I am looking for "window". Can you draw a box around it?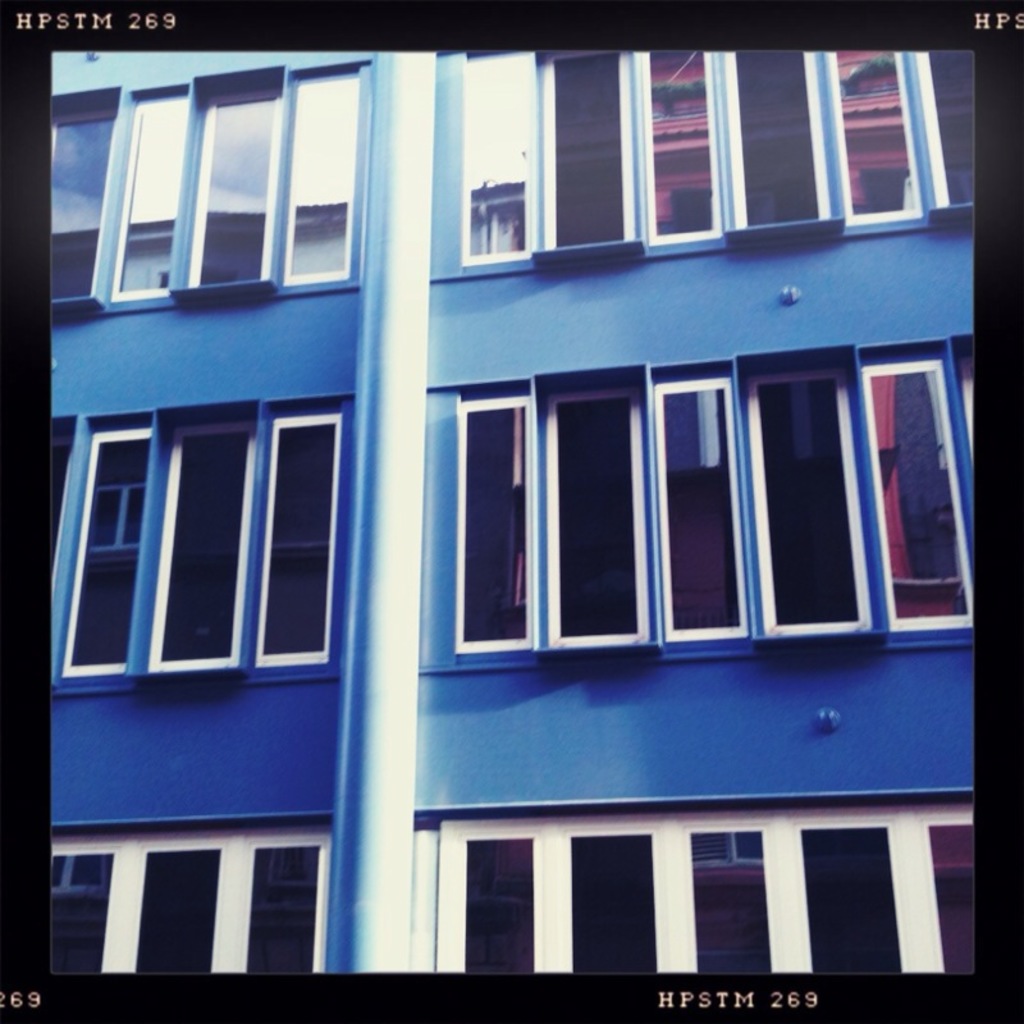
Sure, the bounding box is select_region(454, 311, 974, 727).
